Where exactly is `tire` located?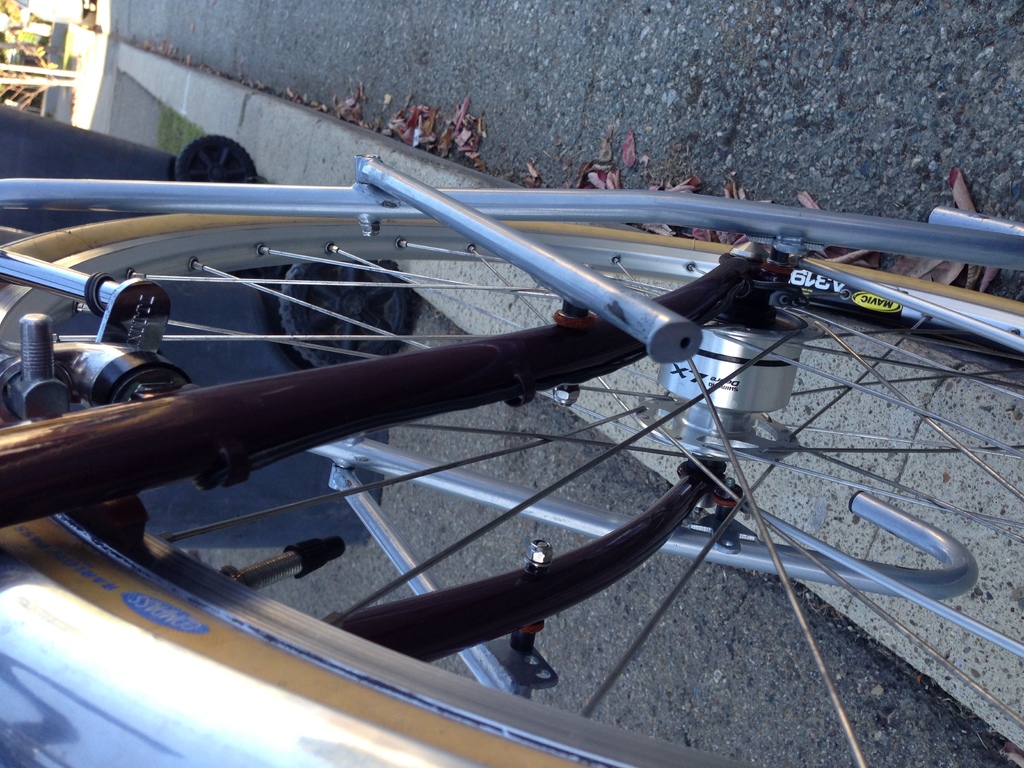
Its bounding box is <region>275, 254, 412, 365</region>.
